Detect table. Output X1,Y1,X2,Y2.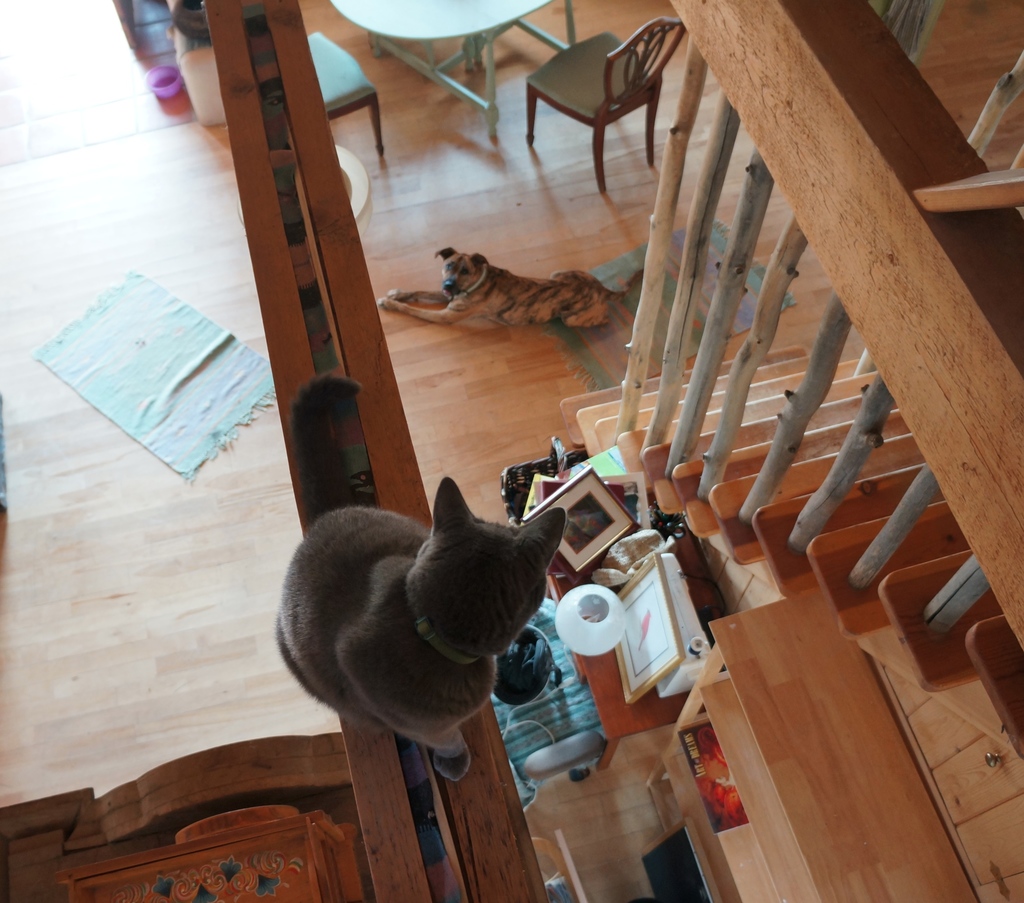
333,0,573,133.
